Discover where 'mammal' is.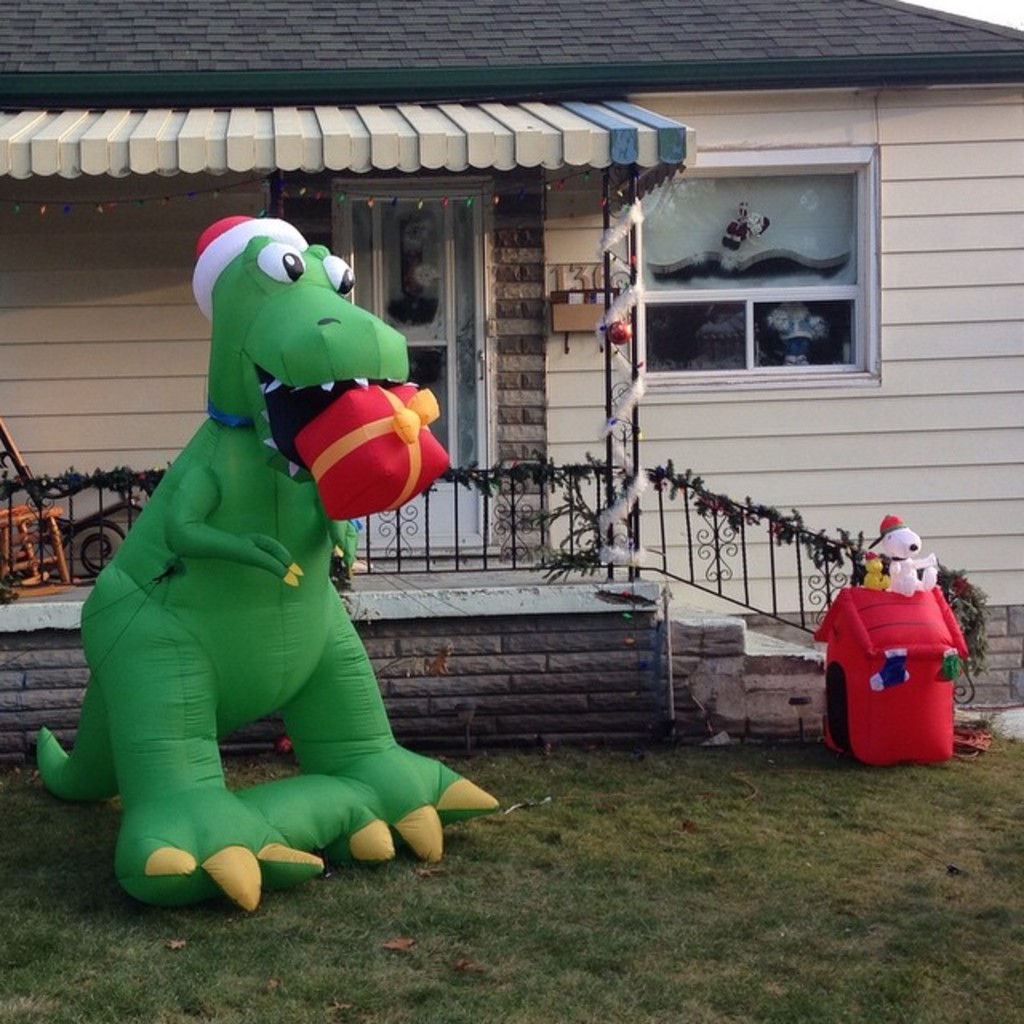
Discovered at l=26, t=230, r=458, b=866.
